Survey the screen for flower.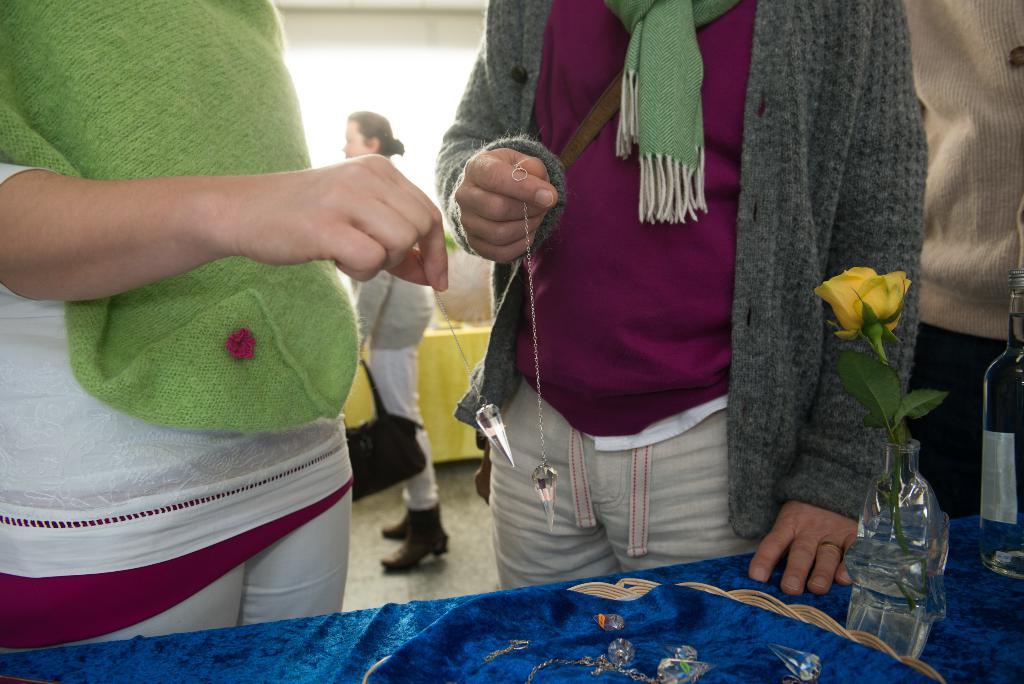
Survey found: Rect(815, 265, 913, 345).
